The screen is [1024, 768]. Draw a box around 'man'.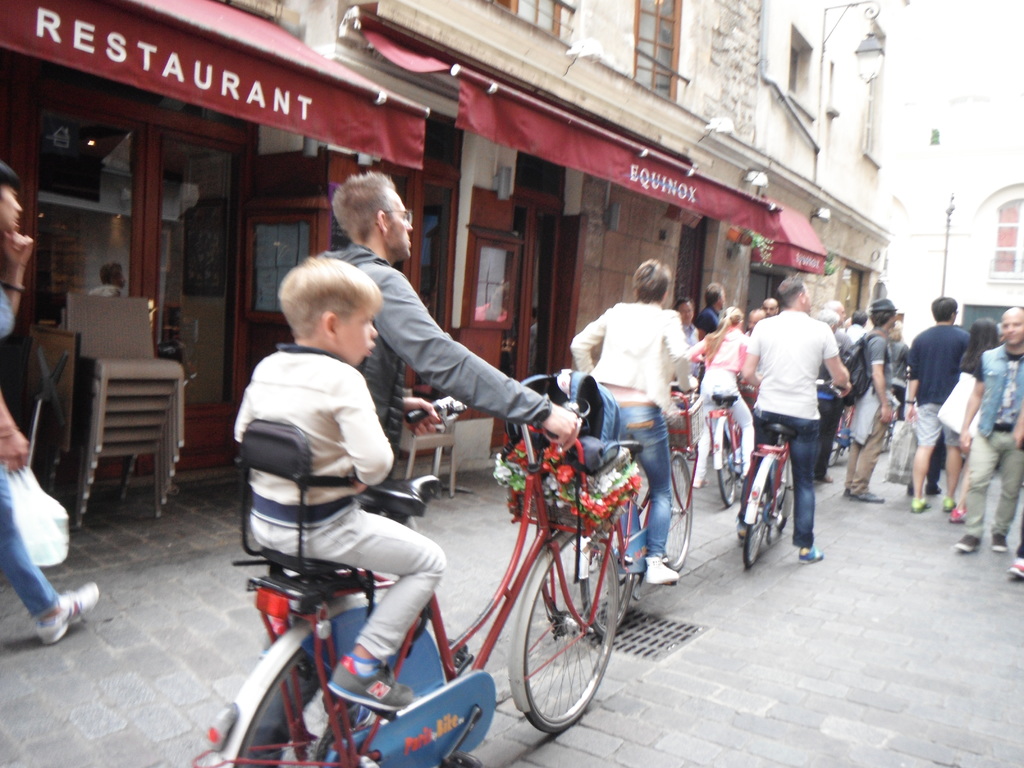
945/311/1023/554.
